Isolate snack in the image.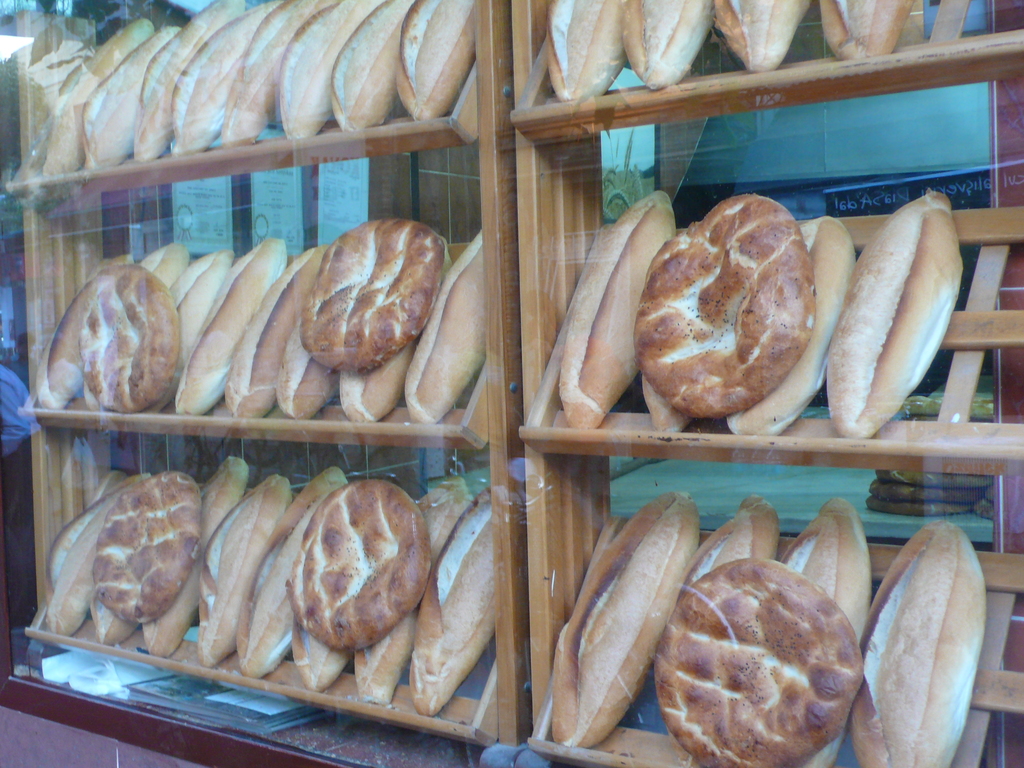
Isolated region: [x1=724, y1=211, x2=856, y2=435].
